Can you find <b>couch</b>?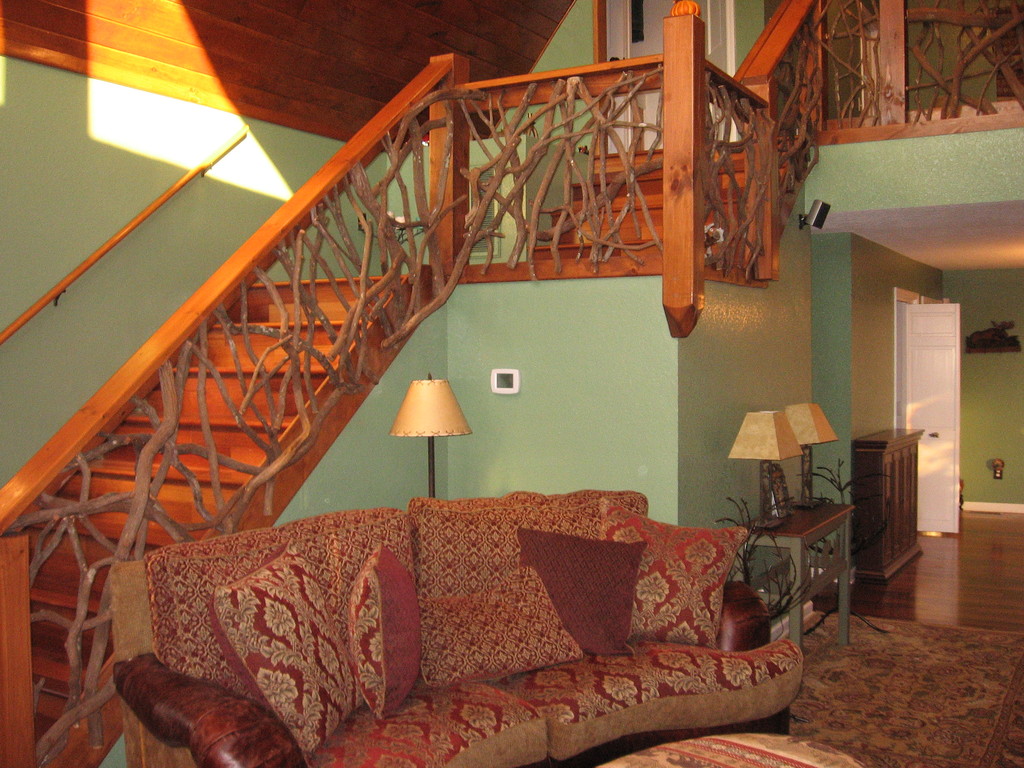
Yes, bounding box: box(93, 487, 868, 767).
